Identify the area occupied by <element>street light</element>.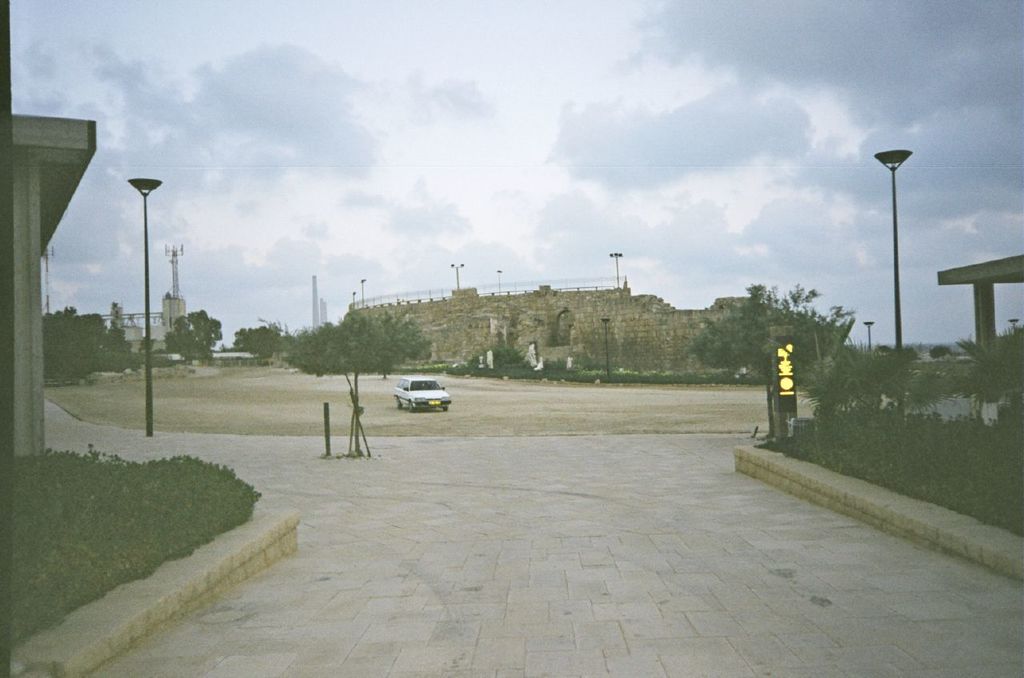
Area: l=493, t=266, r=503, b=295.
